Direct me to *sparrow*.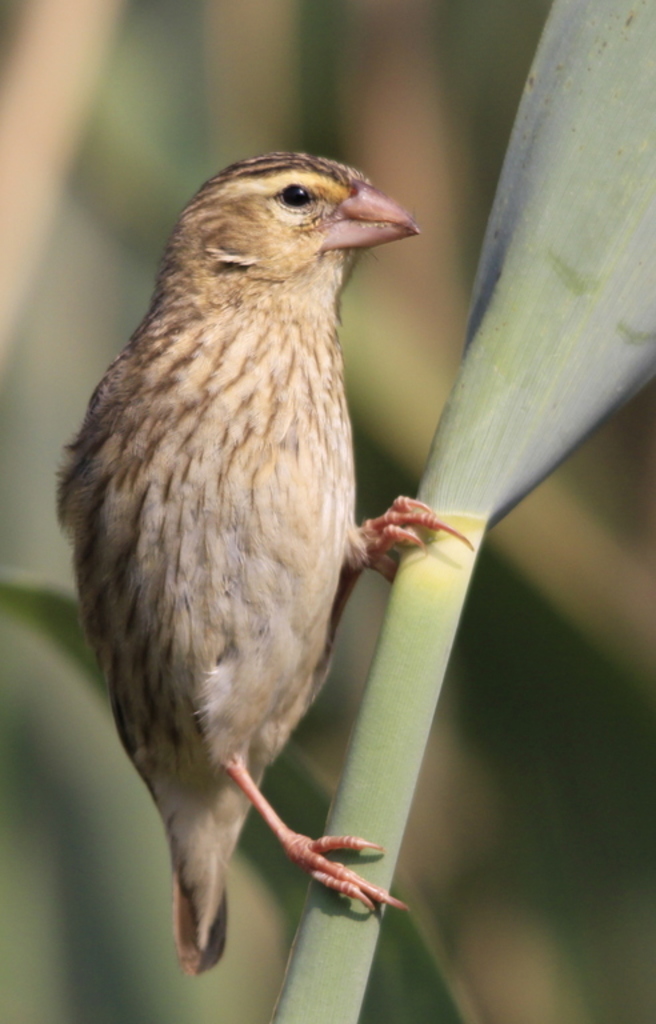
Direction: <region>56, 153, 477, 975</region>.
